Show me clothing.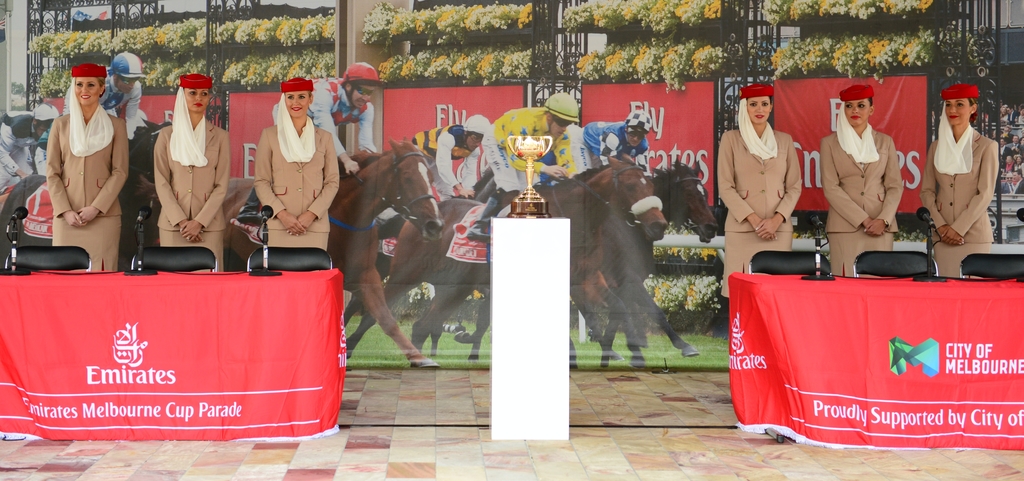
clothing is here: box(716, 129, 805, 300).
